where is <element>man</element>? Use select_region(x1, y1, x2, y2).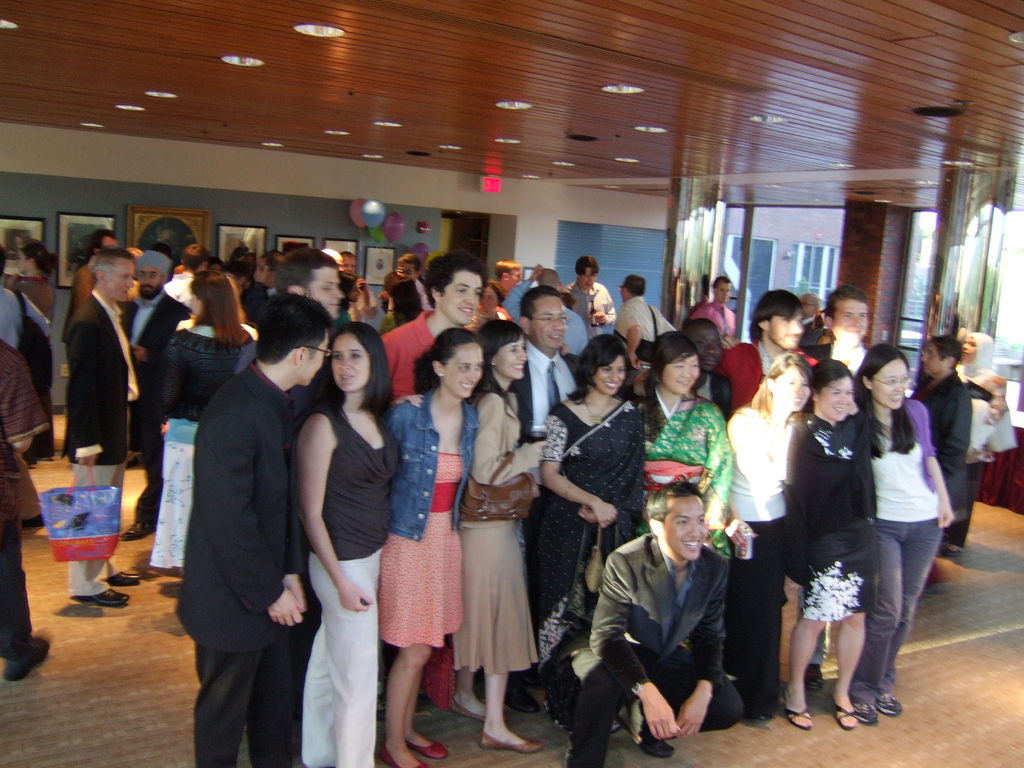
select_region(509, 283, 595, 447).
